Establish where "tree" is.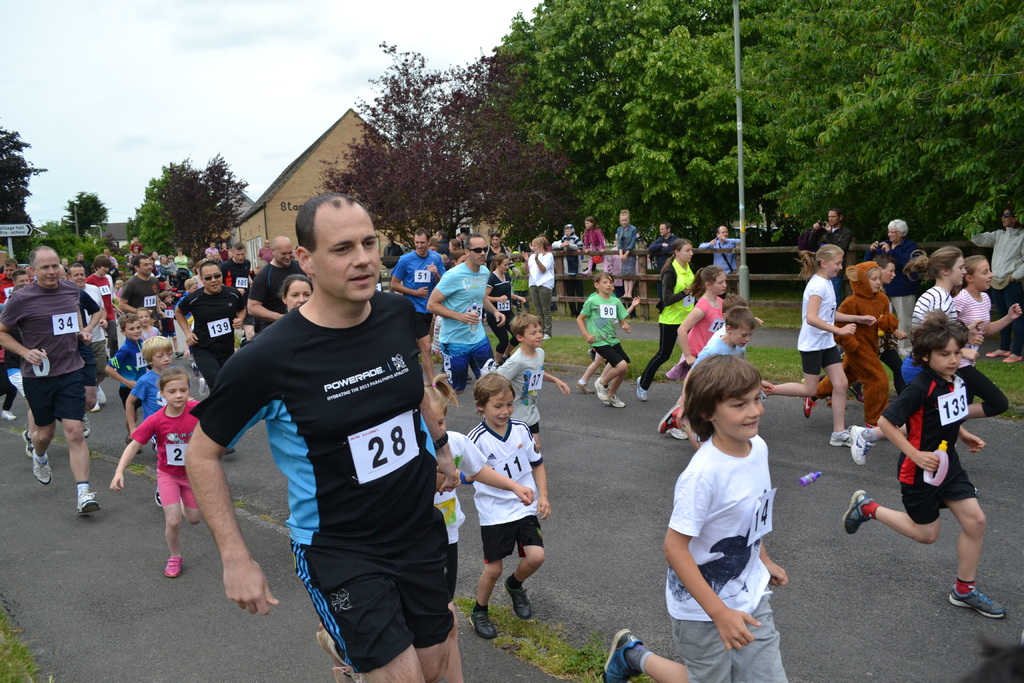
Established at left=60, top=187, right=105, bottom=236.
